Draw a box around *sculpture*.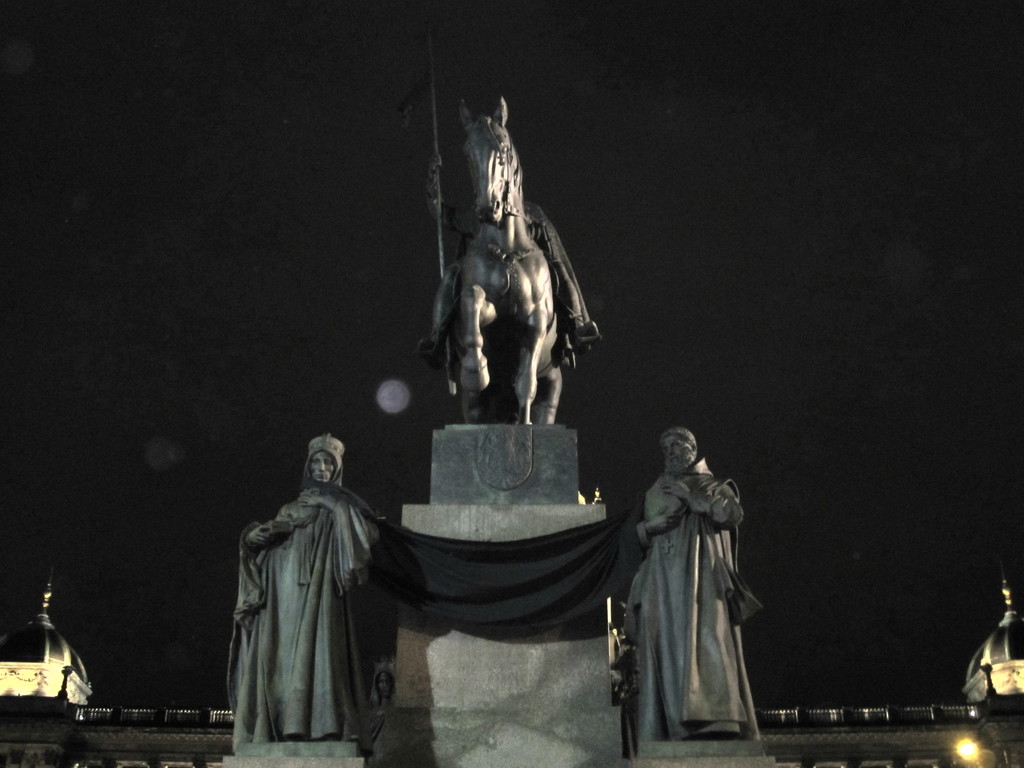
237, 430, 388, 767.
